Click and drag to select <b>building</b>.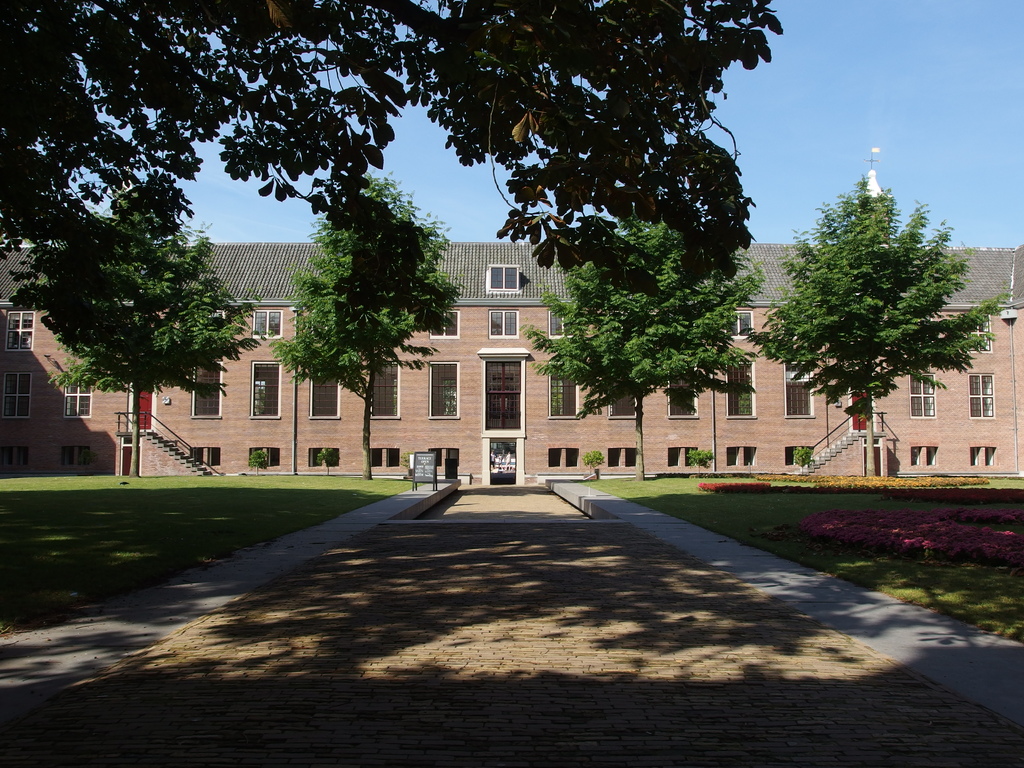
Selection: x1=857, y1=148, x2=888, y2=198.
